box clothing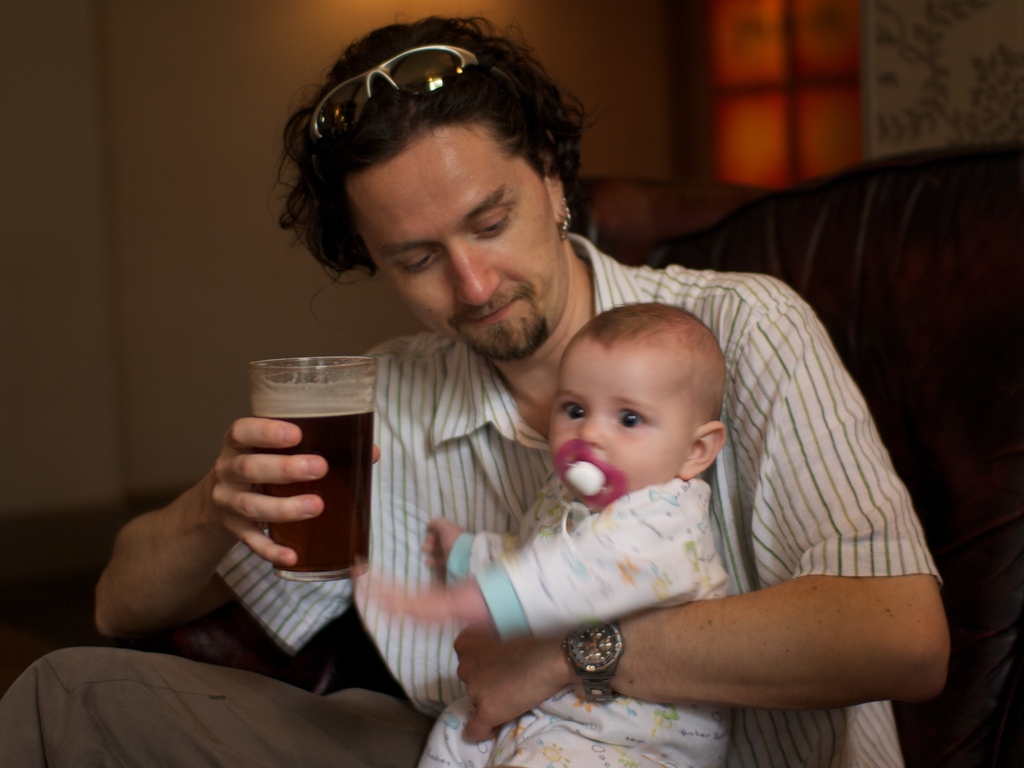
crop(0, 234, 939, 767)
